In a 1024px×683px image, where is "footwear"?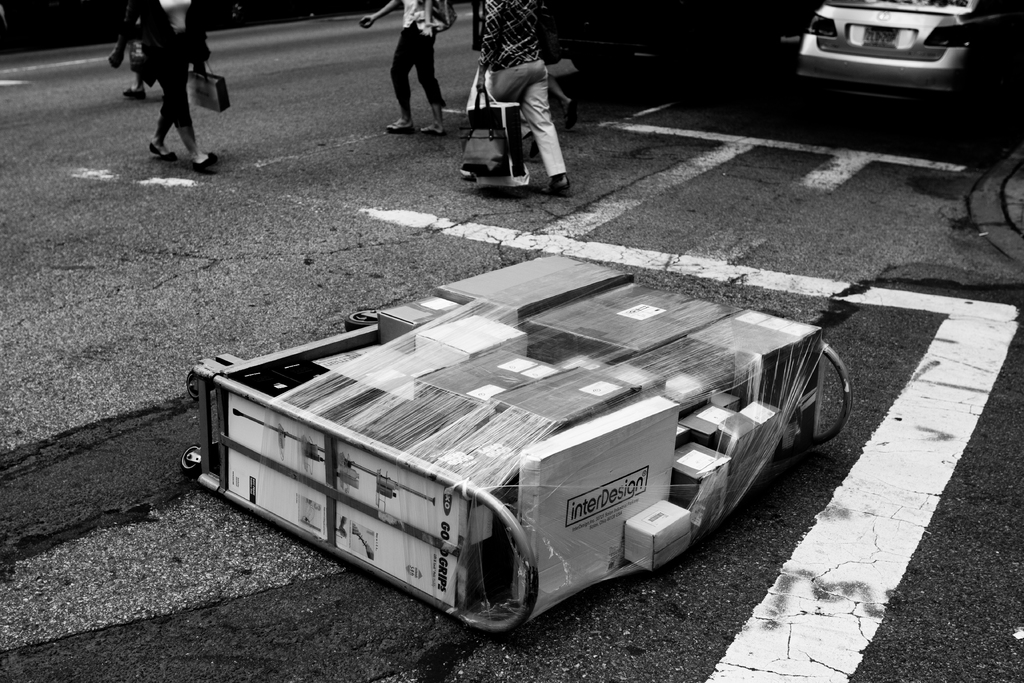
crop(420, 121, 446, 136).
